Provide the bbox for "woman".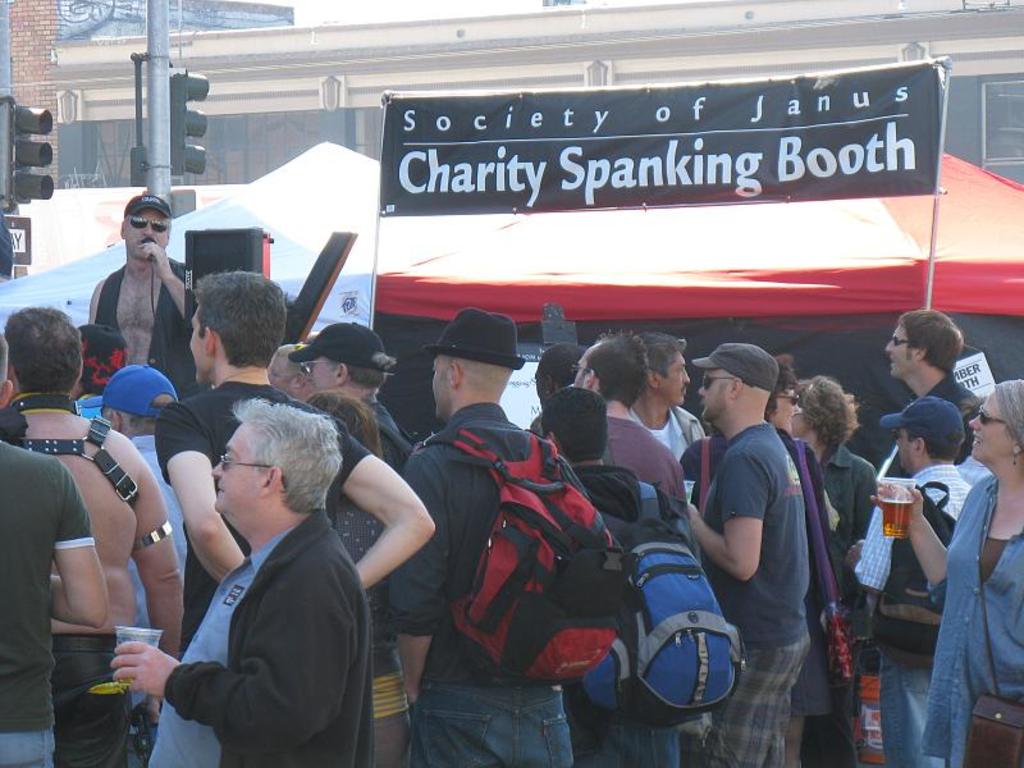
(x1=678, y1=355, x2=838, y2=765).
